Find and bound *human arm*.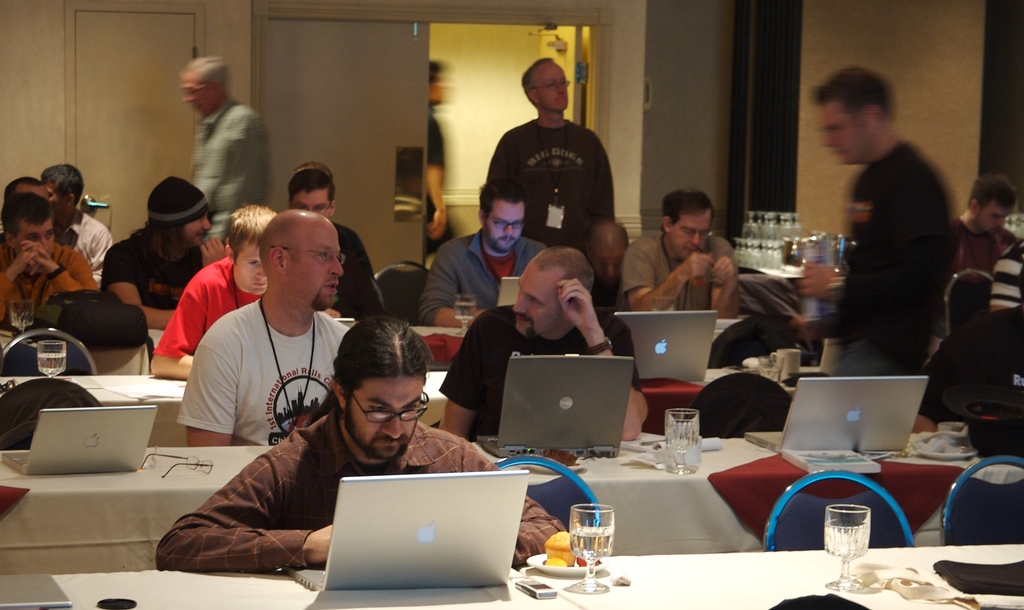
Bound: 706/238/739/318.
